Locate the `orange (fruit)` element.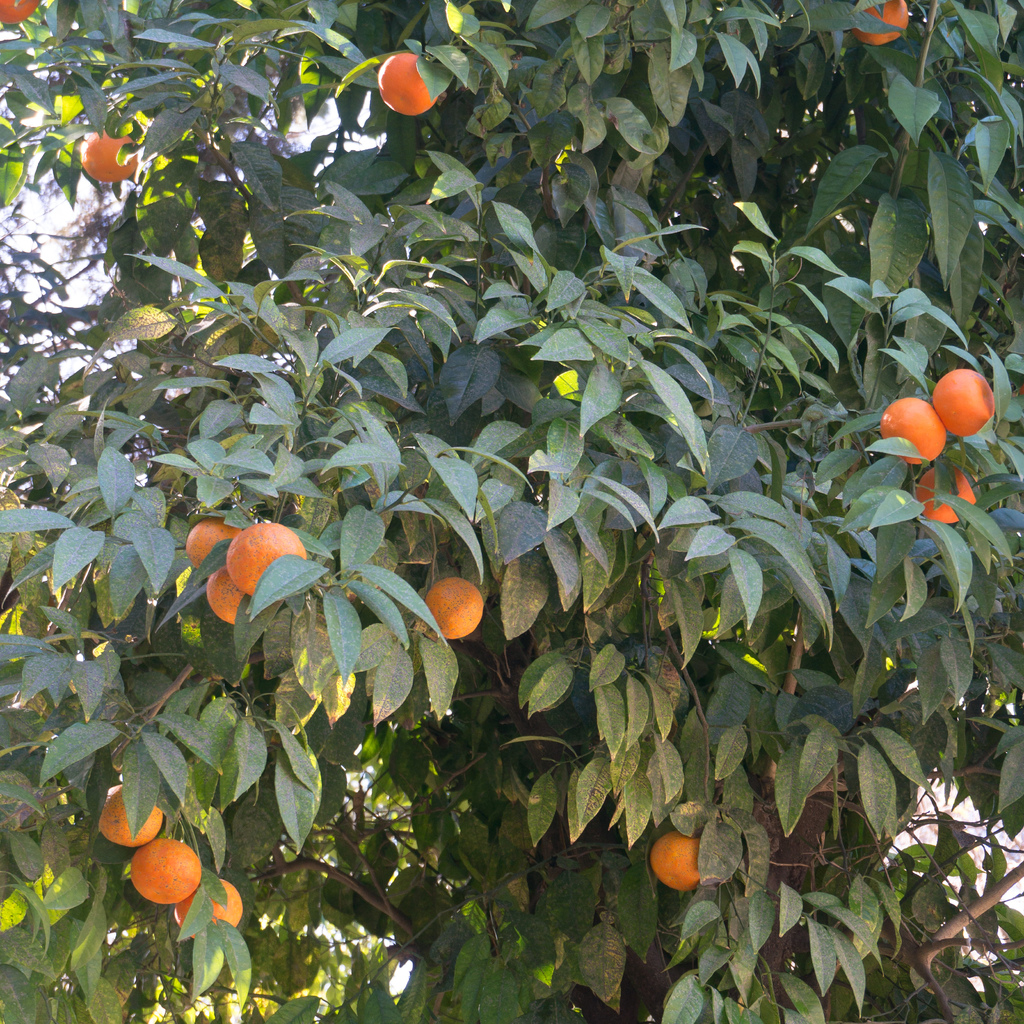
Element bbox: [74,125,152,190].
